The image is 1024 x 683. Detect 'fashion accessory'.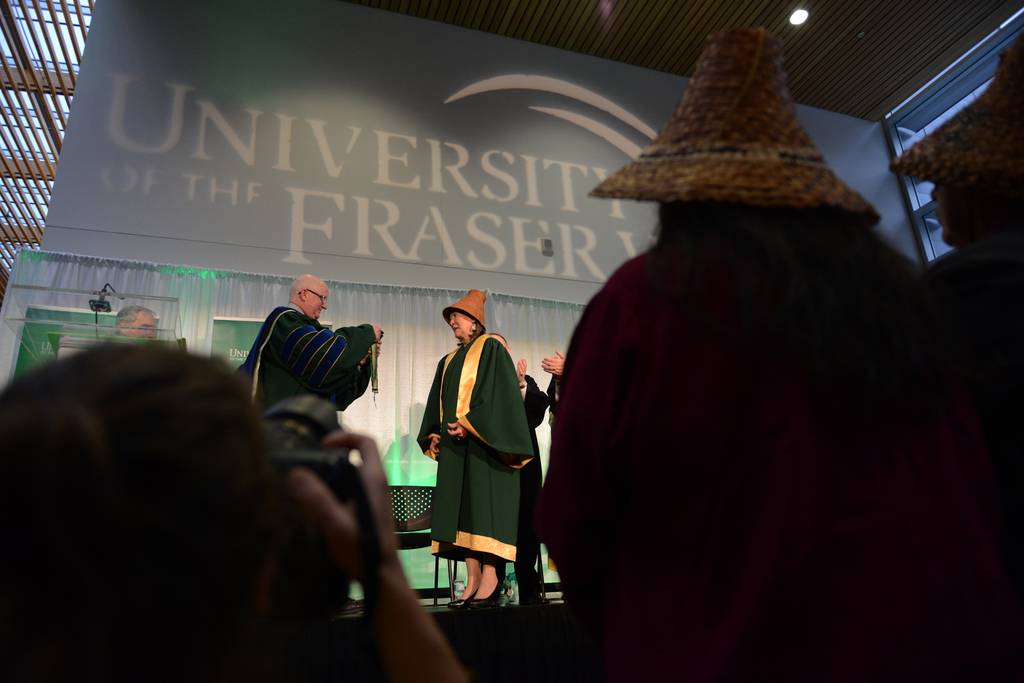
Detection: bbox=(589, 28, 879, 225).
